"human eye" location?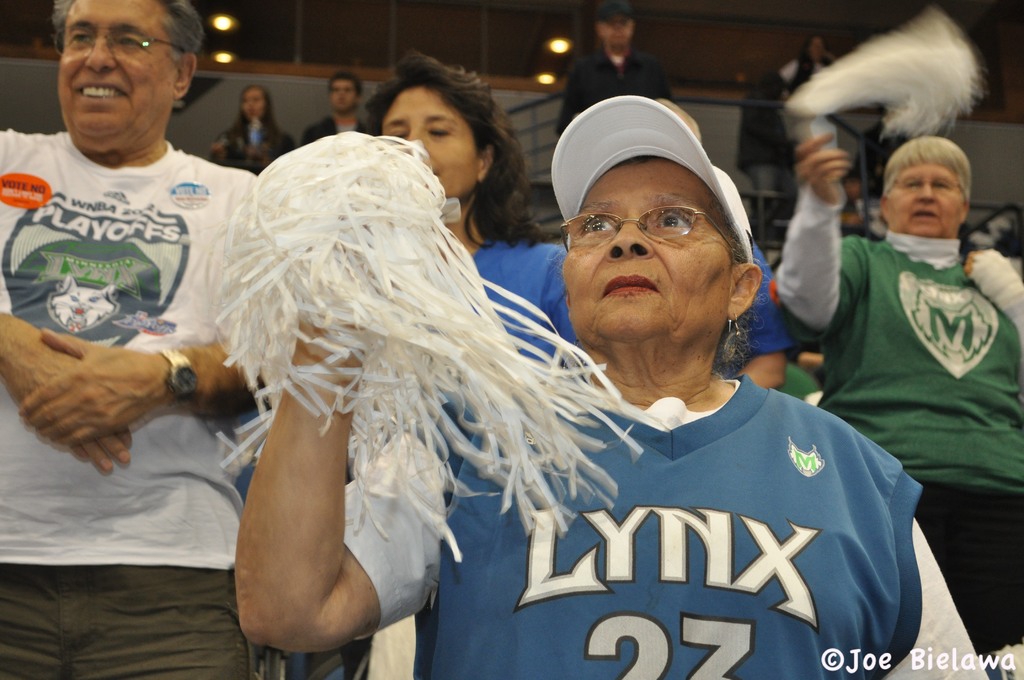
pyautogui.locateOnScreen(933, 178, 954, 188)
